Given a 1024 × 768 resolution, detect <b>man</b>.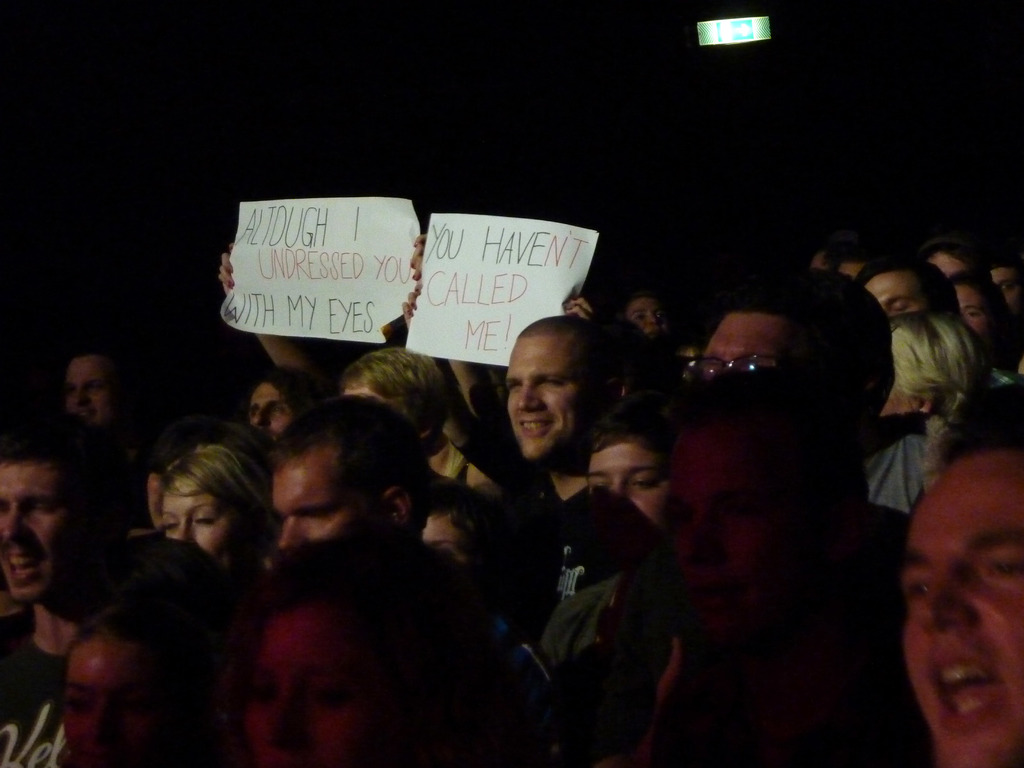
bbox(854, 411, 1023, 767).
